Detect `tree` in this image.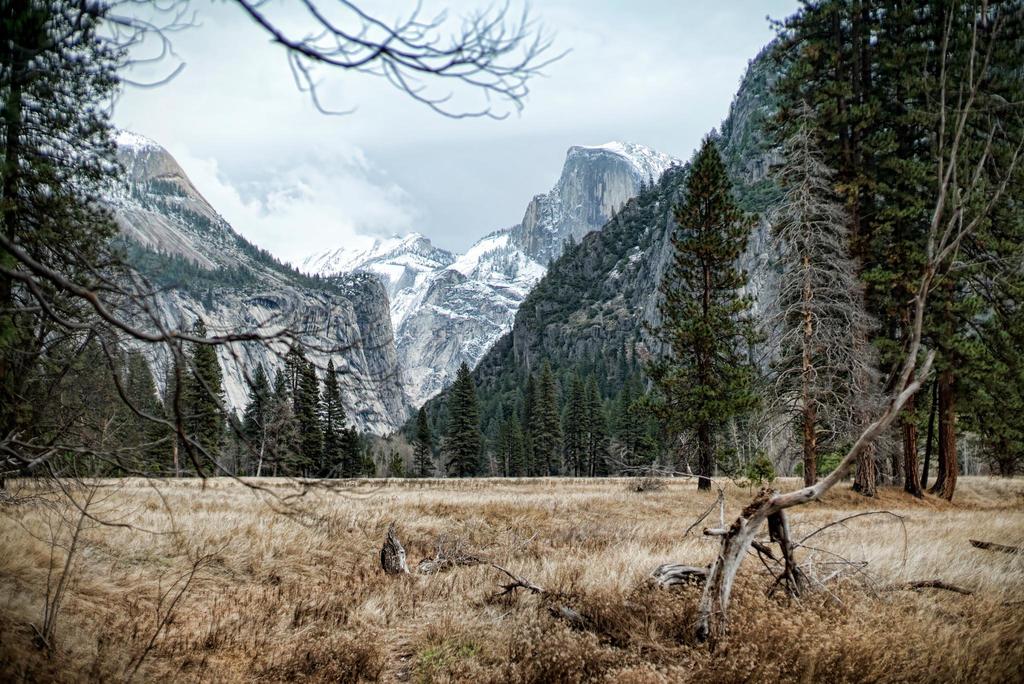
Detection: BBox(0, 0, 135, 489).
